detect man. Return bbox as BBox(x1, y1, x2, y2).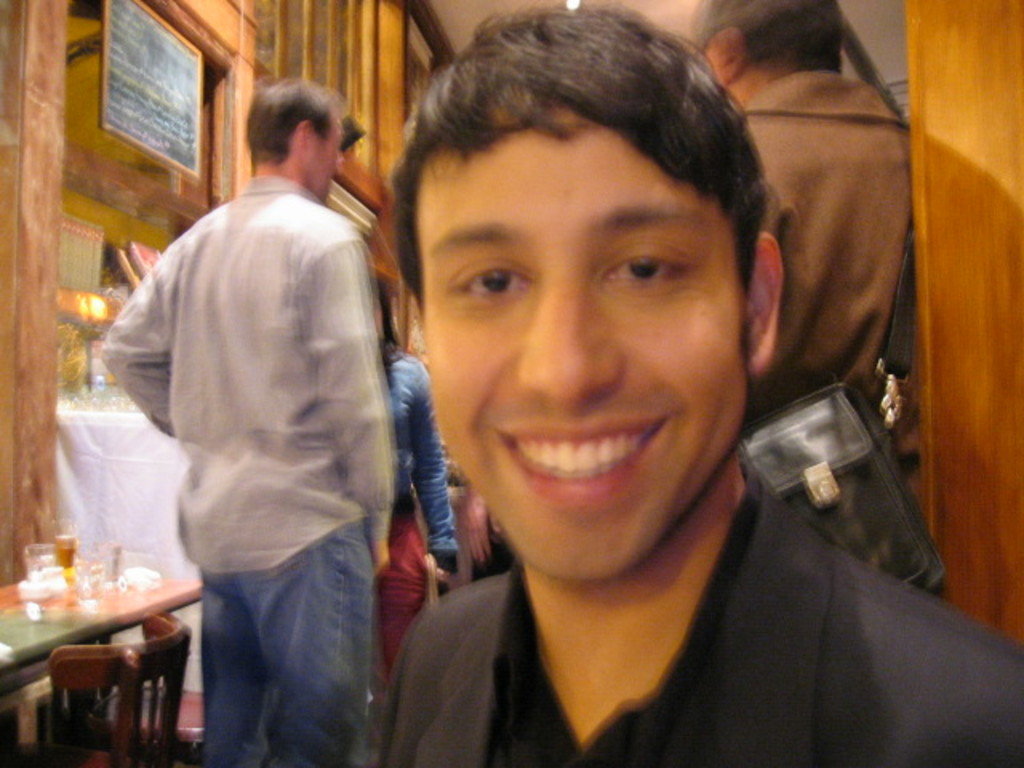
BBox(94, 80, 402, 766).
